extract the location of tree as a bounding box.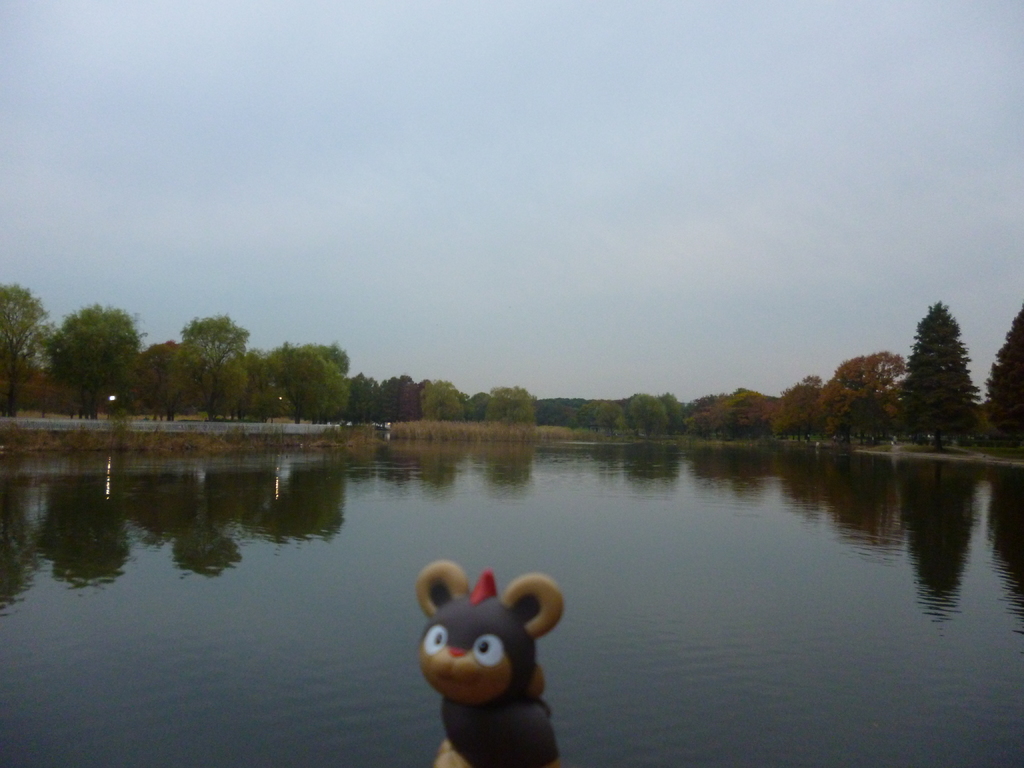
{"x1": 179, "y1": 314, "x2": 250, "y2": 417}.
